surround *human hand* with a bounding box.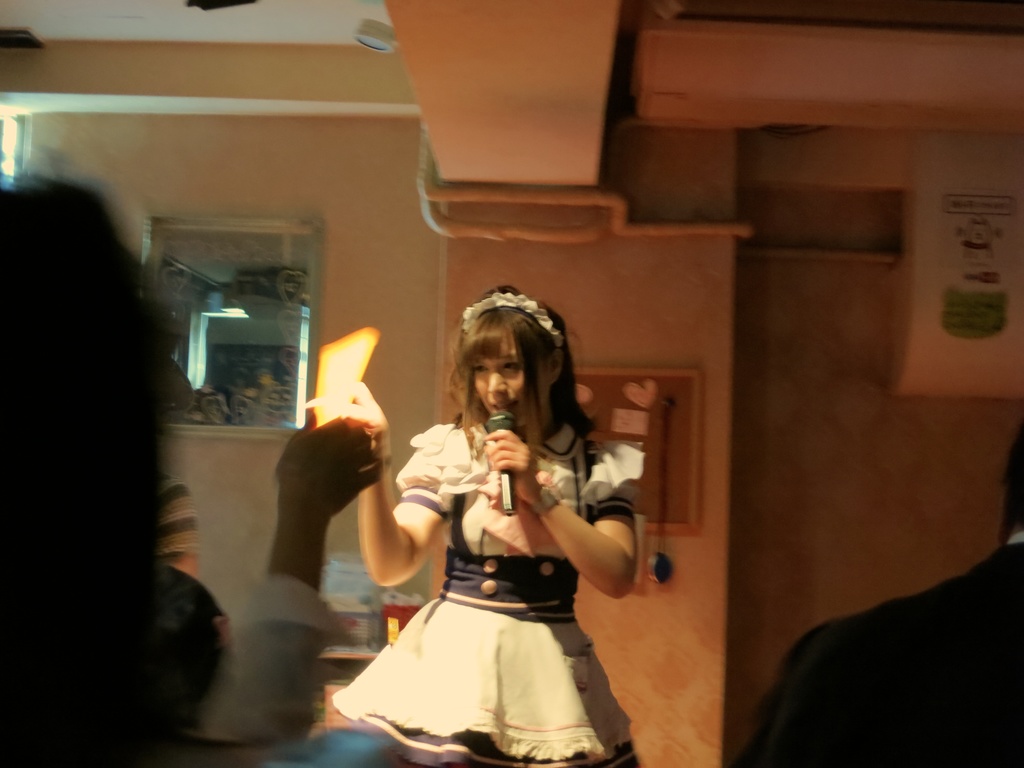
region(344, 379, 396, 452).
